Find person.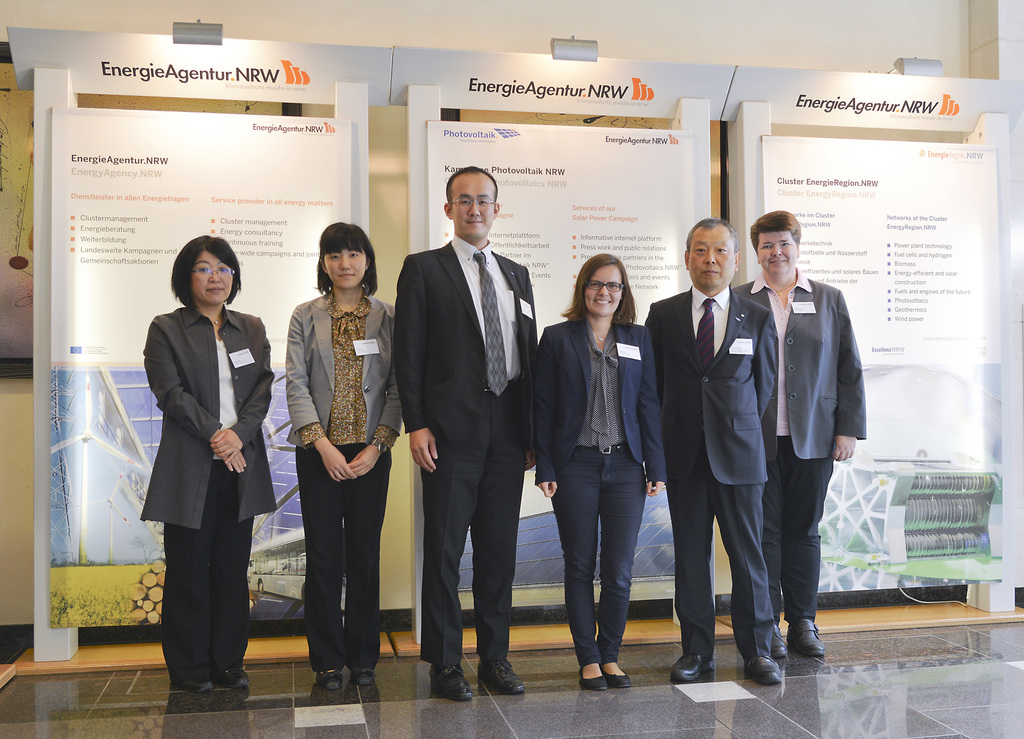
<bbox>535, 255, 665, 690</bbox>.
